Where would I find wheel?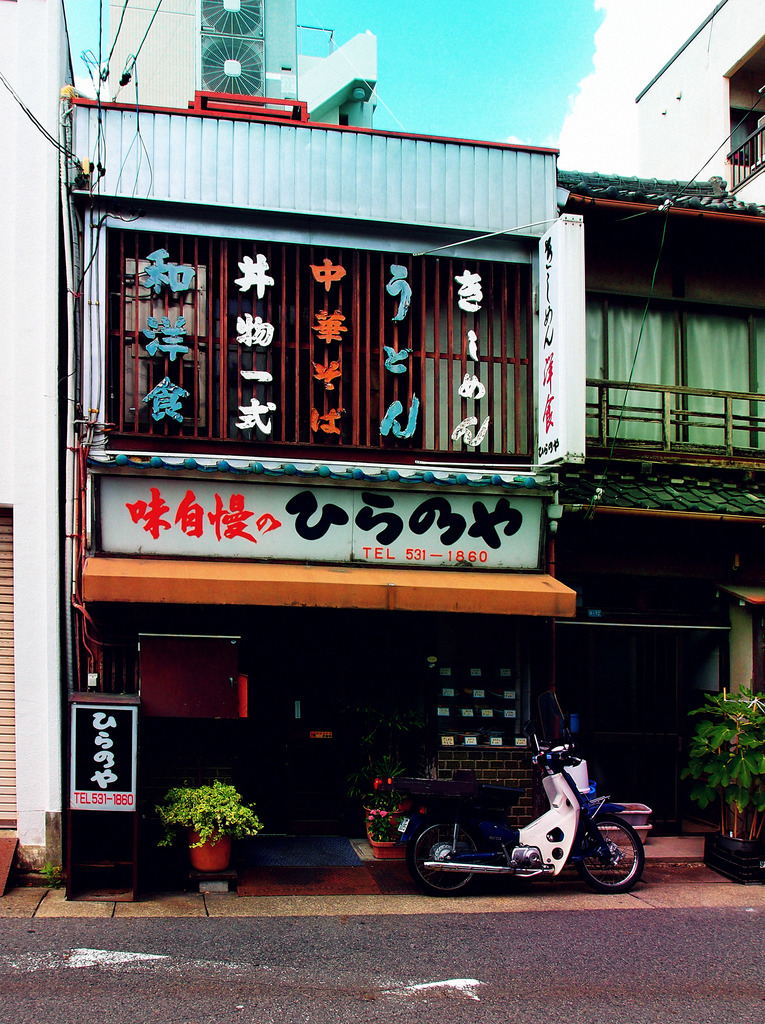
At 411:826:507:893.
